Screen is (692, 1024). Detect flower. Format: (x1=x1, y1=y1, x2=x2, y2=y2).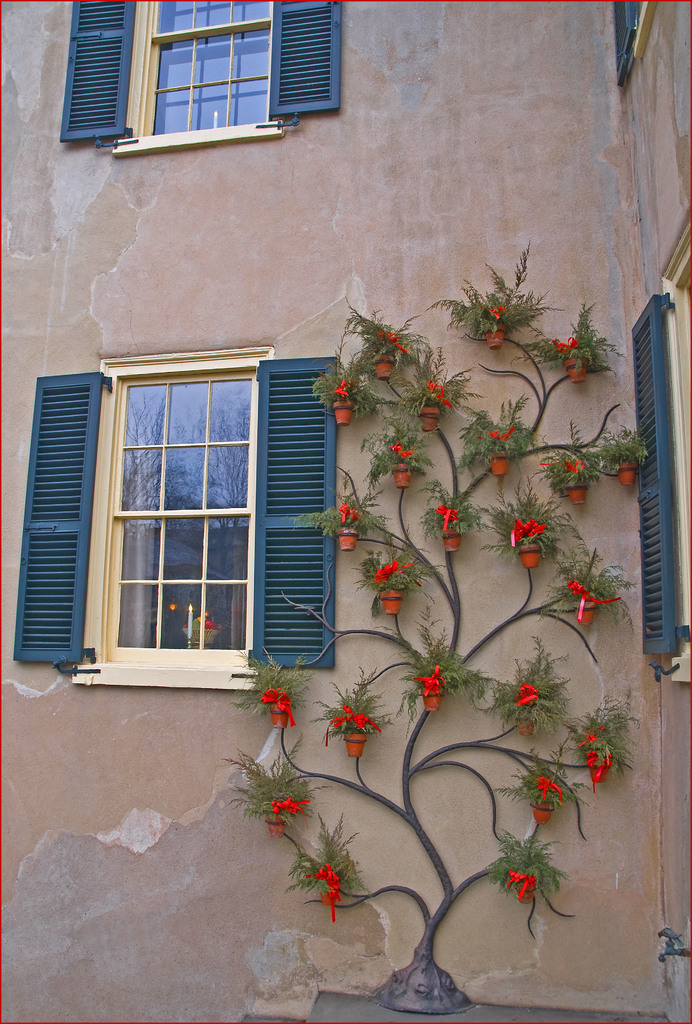
(x1=324, y1=383, x2=355, y2=403).
